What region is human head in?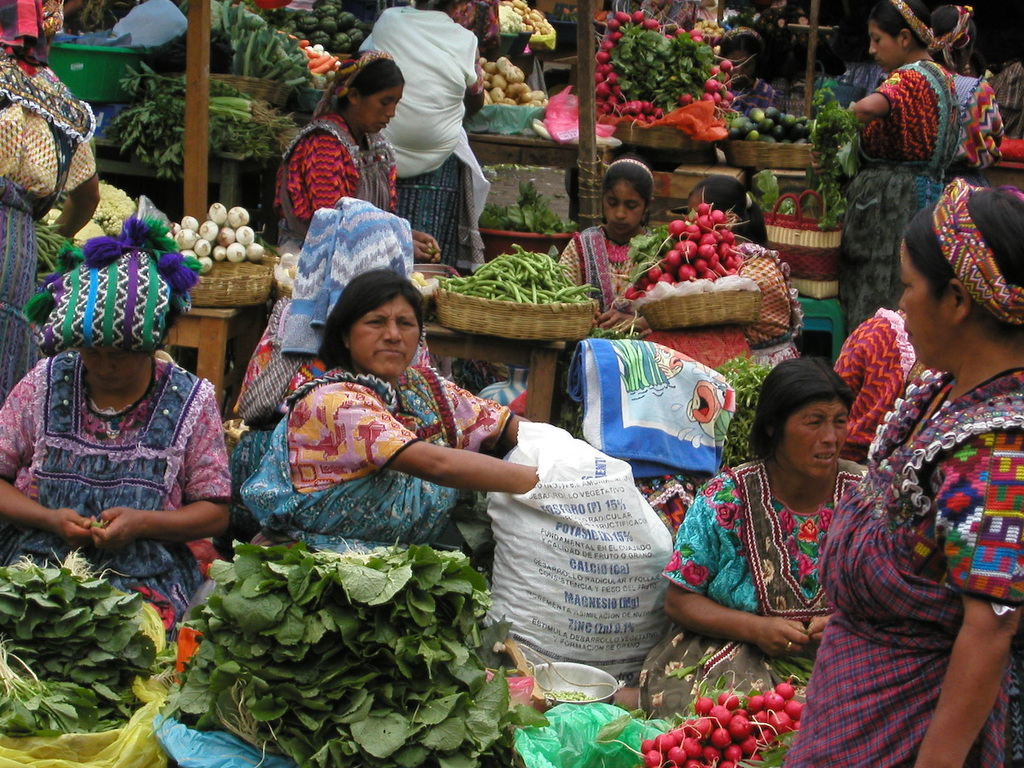
328 264 424 384.
